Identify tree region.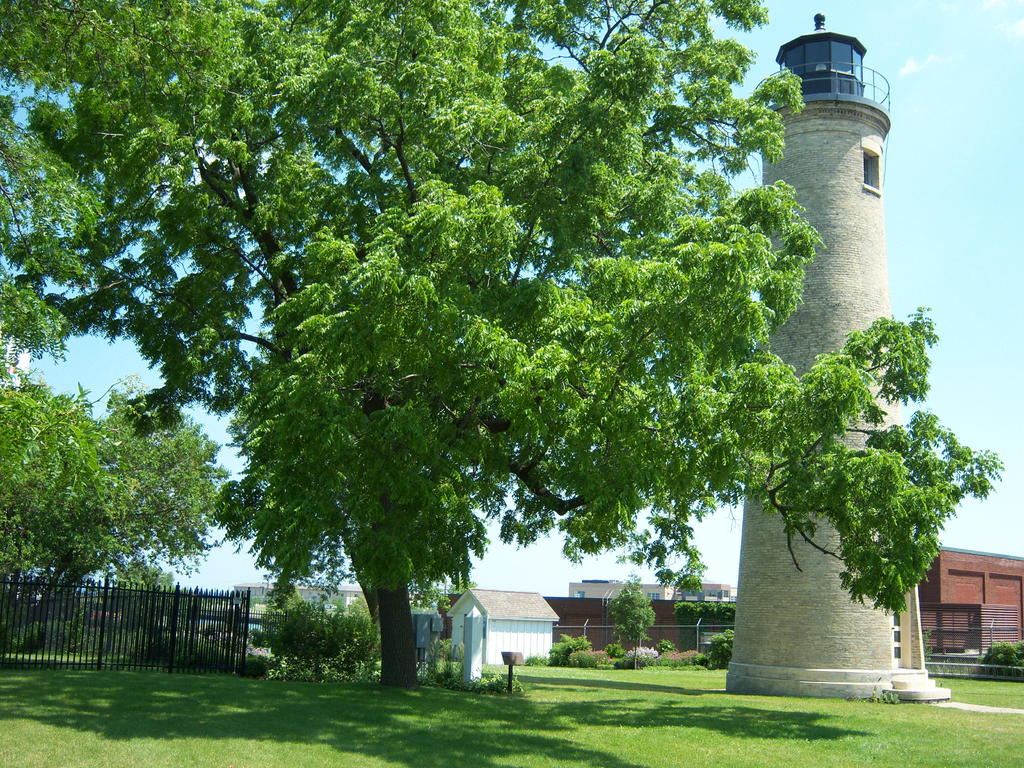
Region: bbox=(341, 595, 376, 622).
